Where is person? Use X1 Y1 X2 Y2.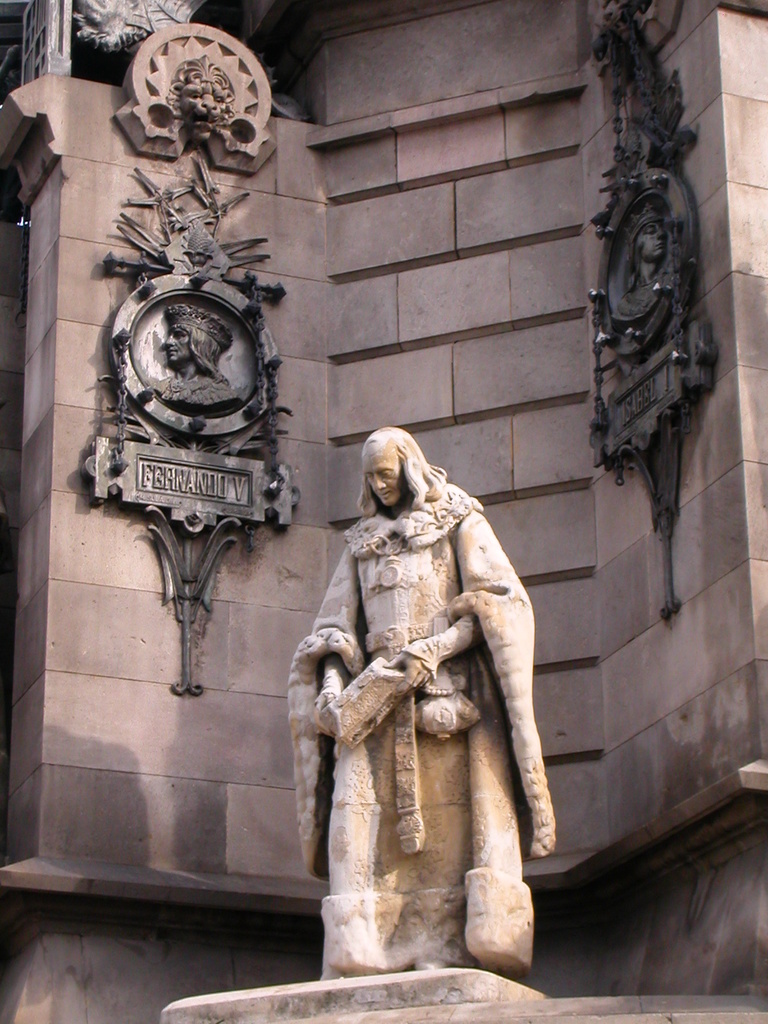
152 309 233 405.
